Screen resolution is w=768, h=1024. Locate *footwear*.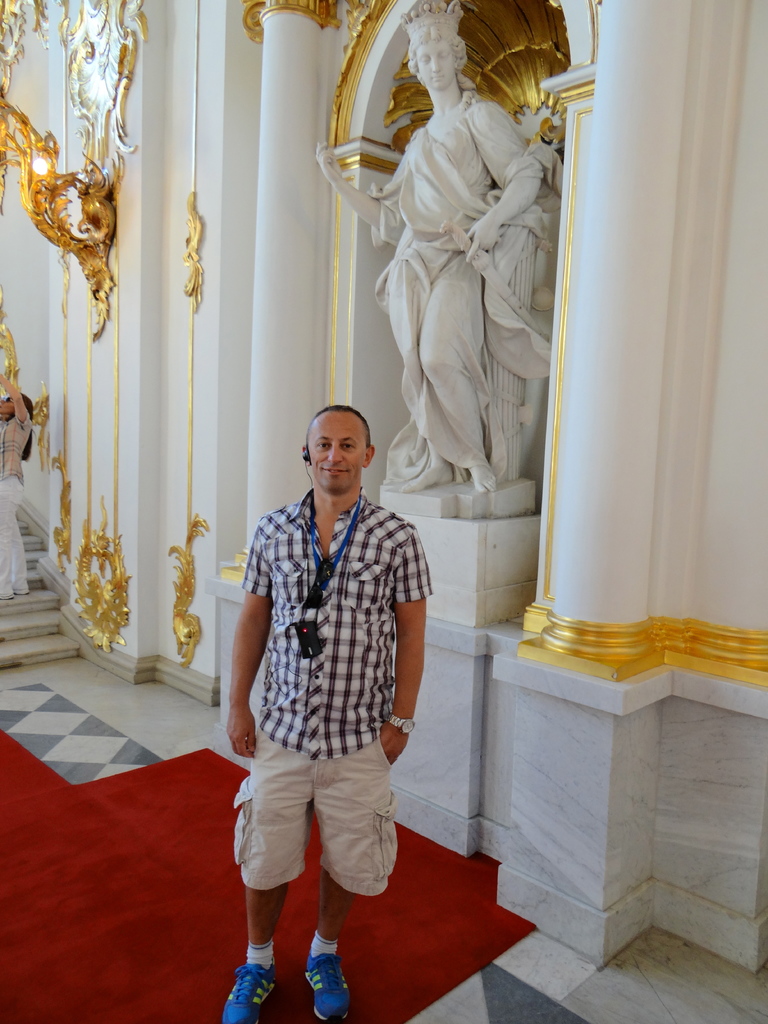
<region>221, 961, 276, 1022</region>.
